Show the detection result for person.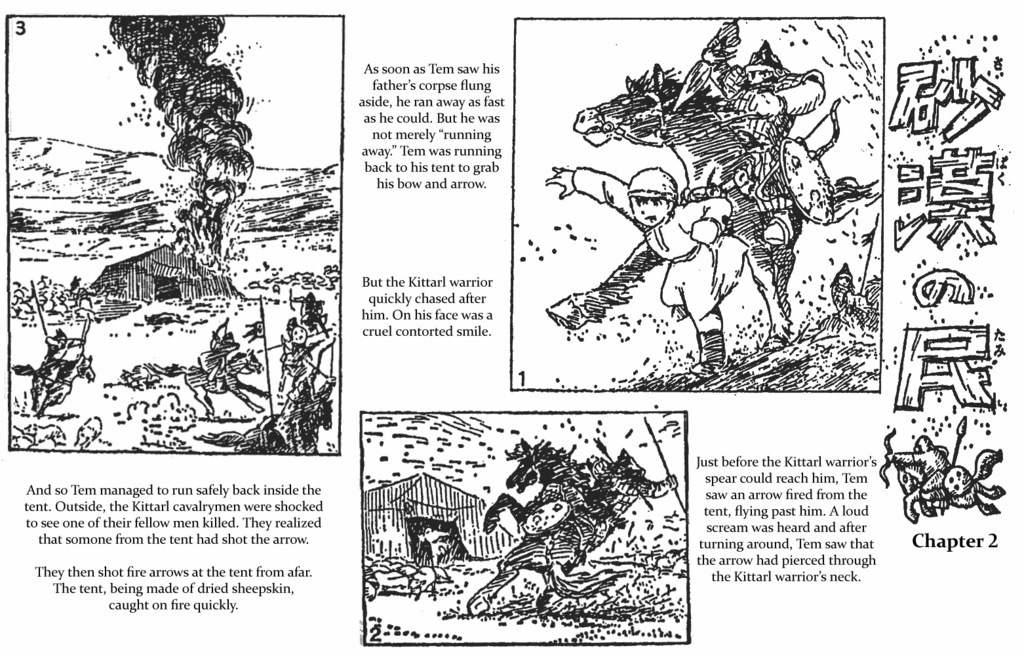
<box>276,323,334,449</box>.
